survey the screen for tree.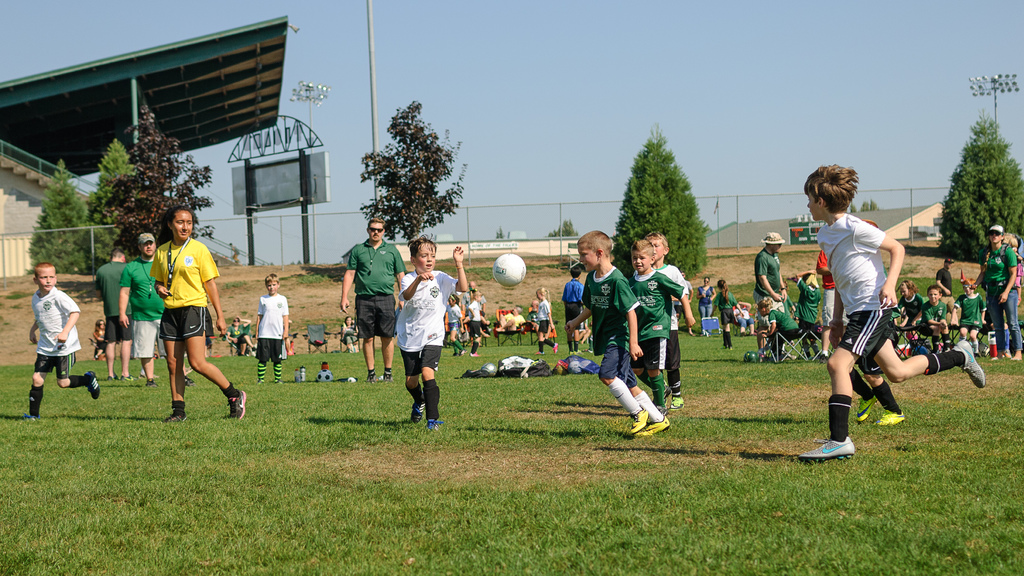
Survey found: bbox(611, 124, 710, 286).
